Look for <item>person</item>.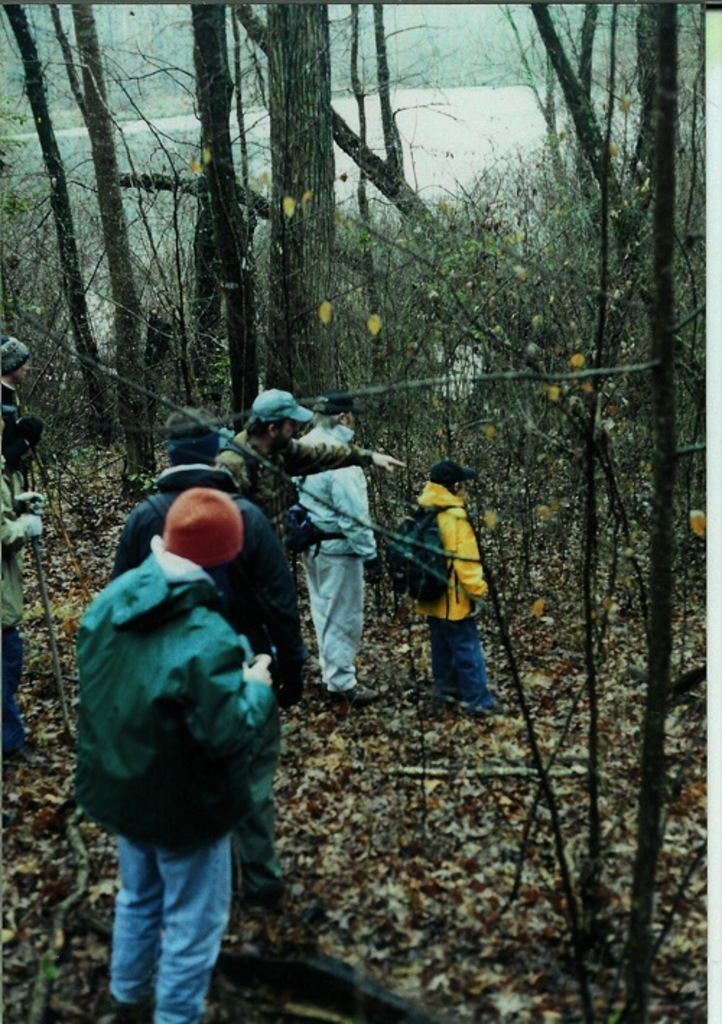
Found: x1=113, y1=413, x2=319, y2=898.
